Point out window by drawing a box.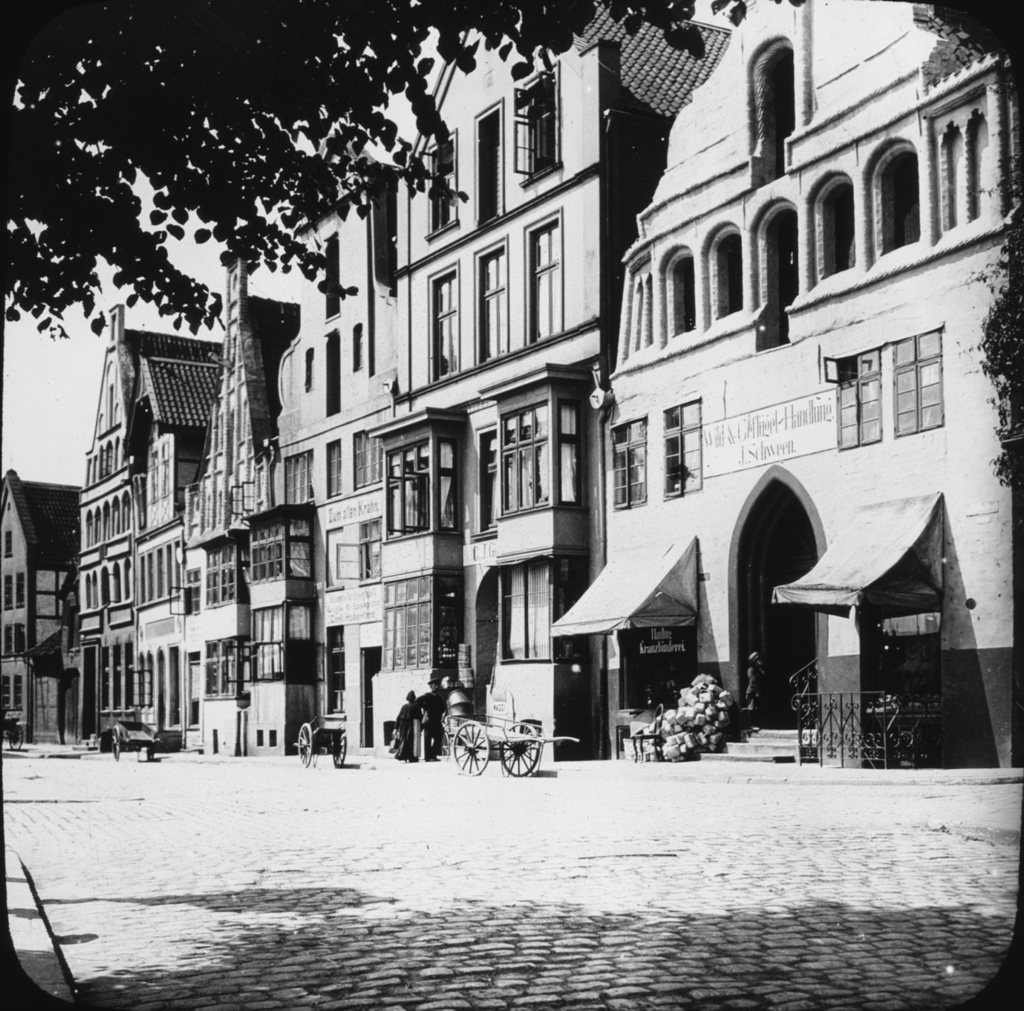
Rect(673, 262, 696, 335).
